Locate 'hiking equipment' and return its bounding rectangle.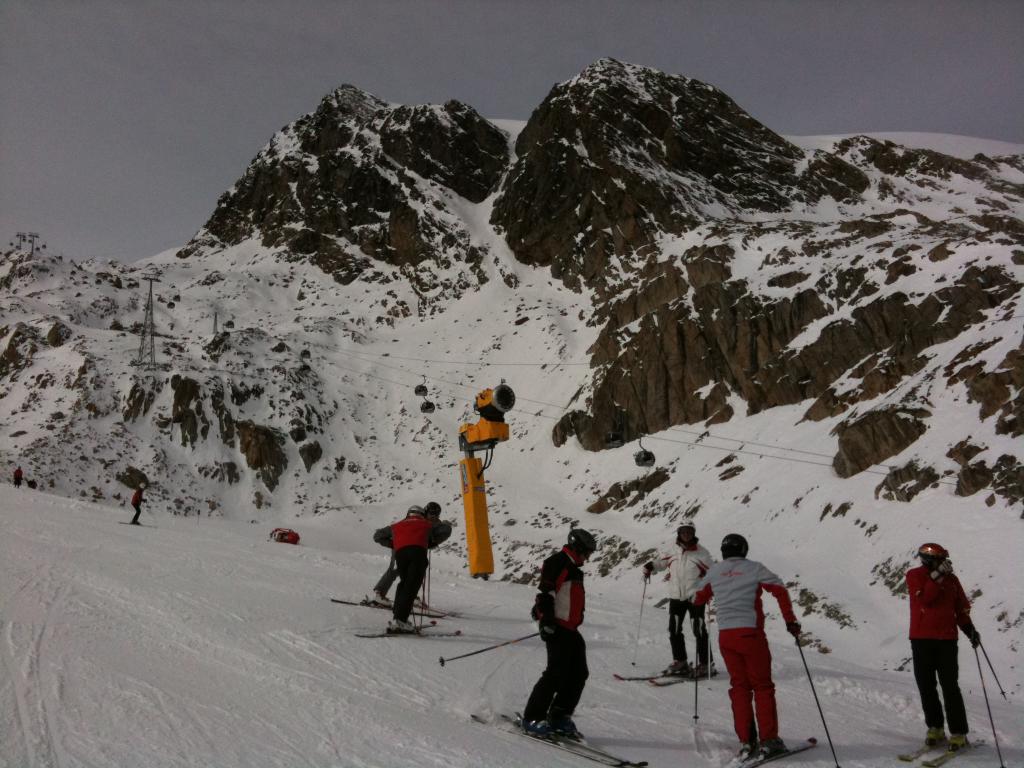
437/628/550/667.
